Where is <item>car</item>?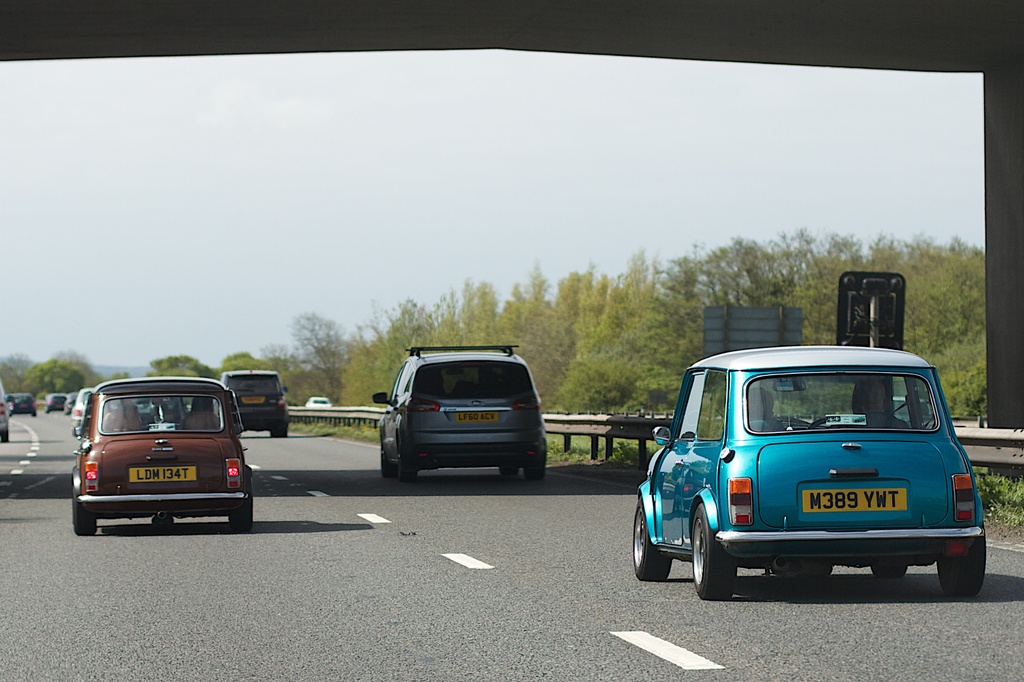
0,399,12,445.
